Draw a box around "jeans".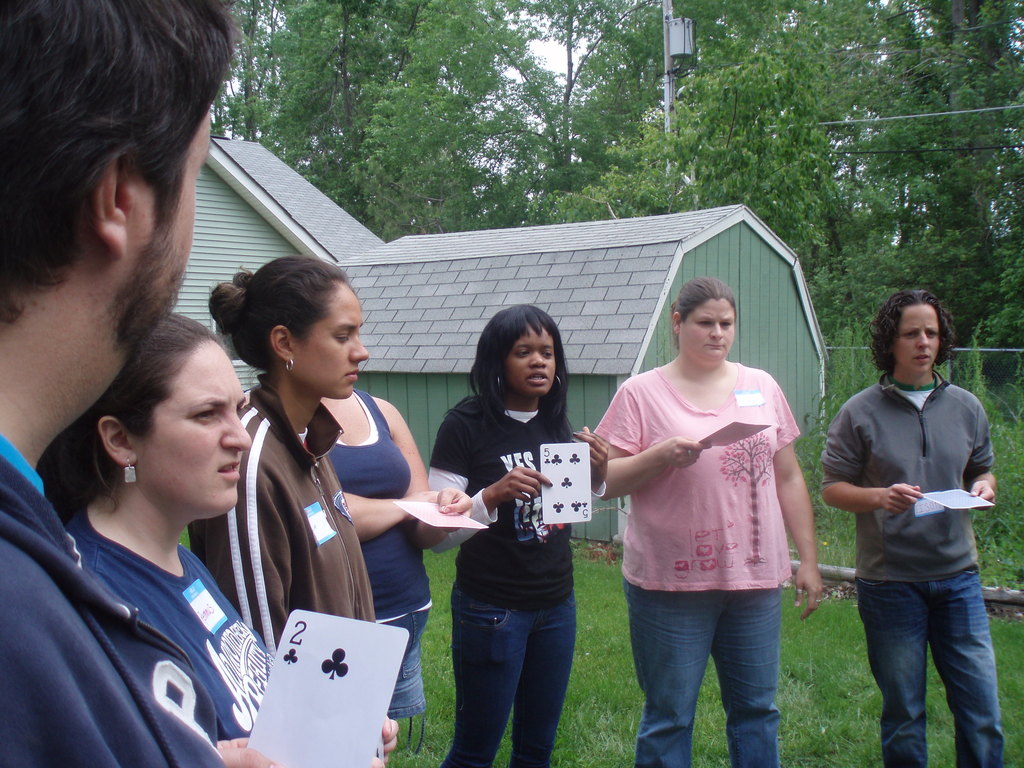
BBox(860, 566, 1004, 756).
